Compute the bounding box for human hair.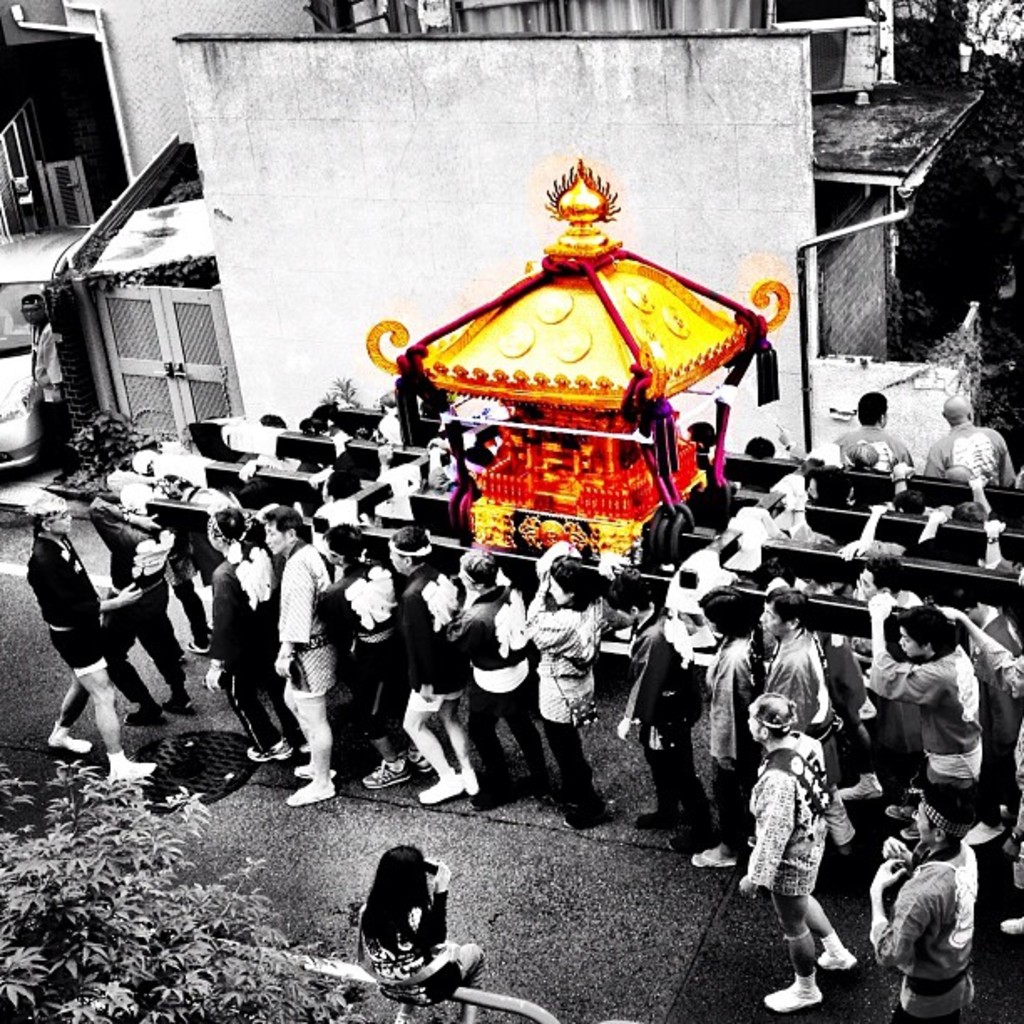
<bbox>701, 584, 760, 643</bbox>.
